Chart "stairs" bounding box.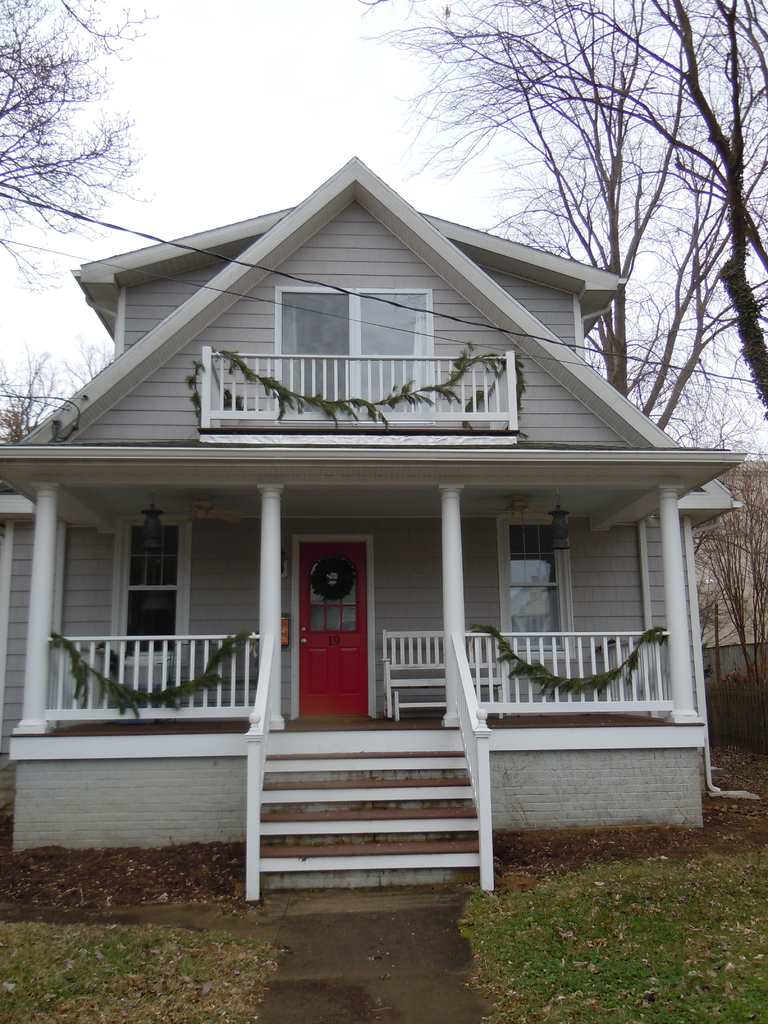
Charted: region(253, 725, 479, 893).
